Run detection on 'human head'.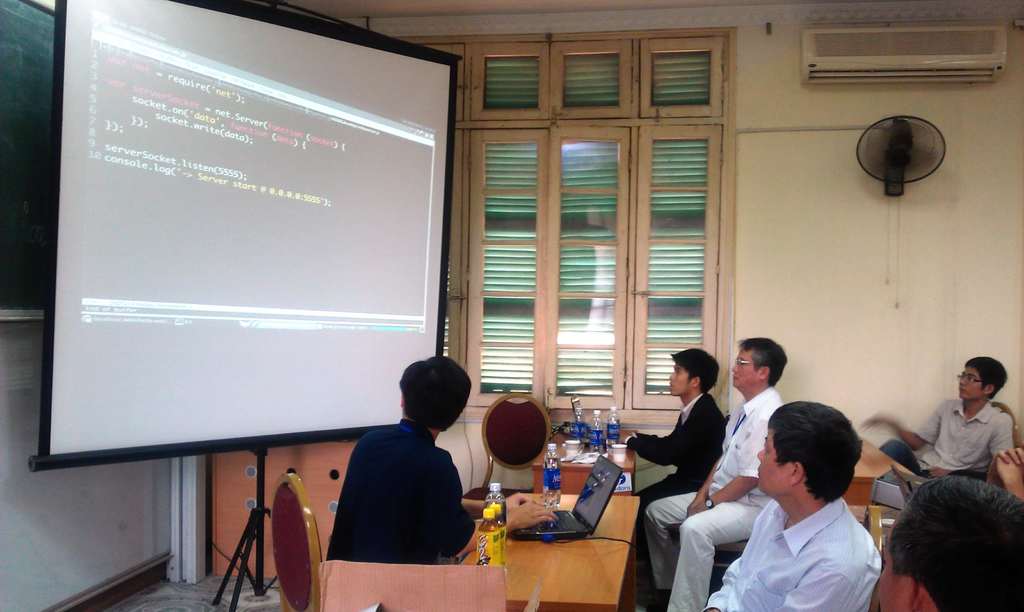
Result: {"left": 749, "top": 410, "right": 870, "bottom": 527}.
